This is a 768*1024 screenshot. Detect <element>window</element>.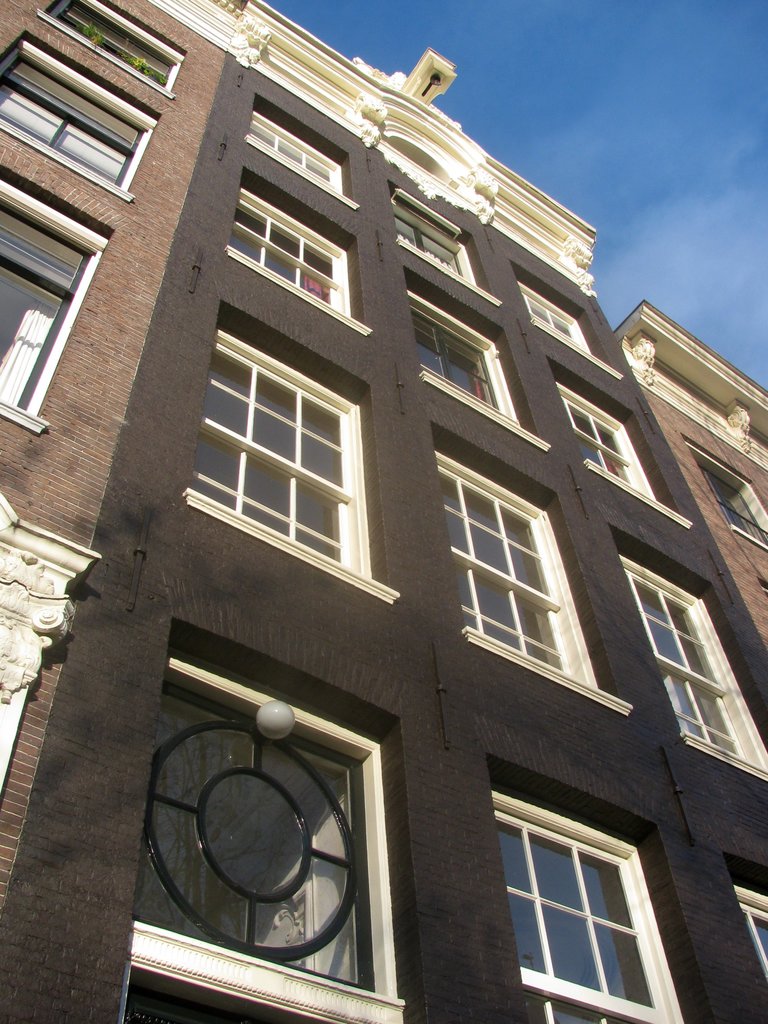
bbox=(219, 186, 369, 337).
